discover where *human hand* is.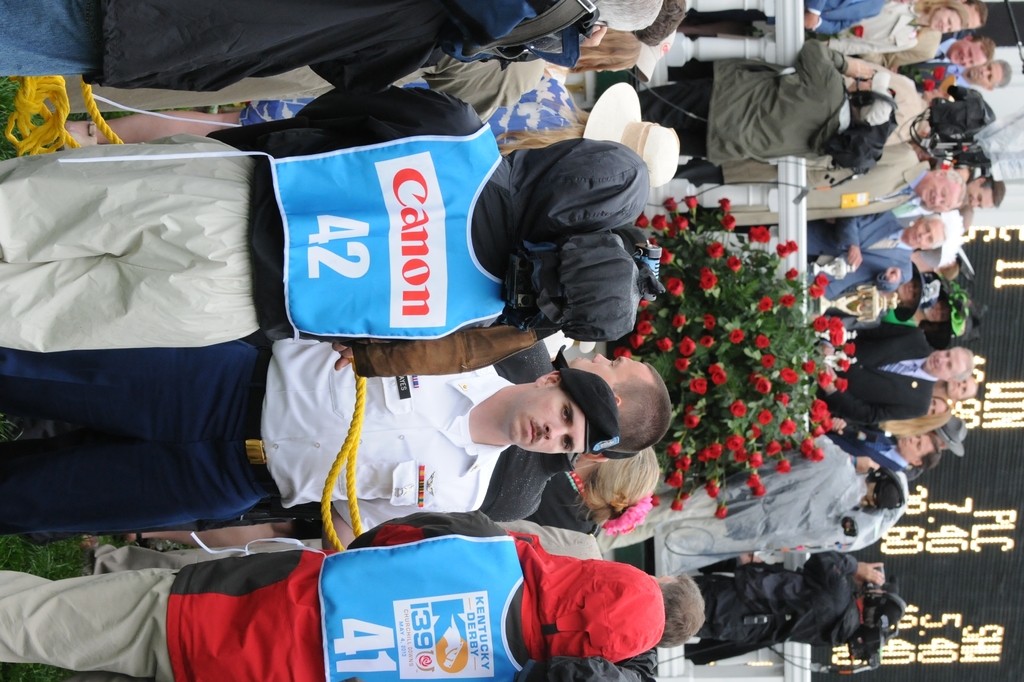
Discovered at <box>847,59,881,79</box>.
